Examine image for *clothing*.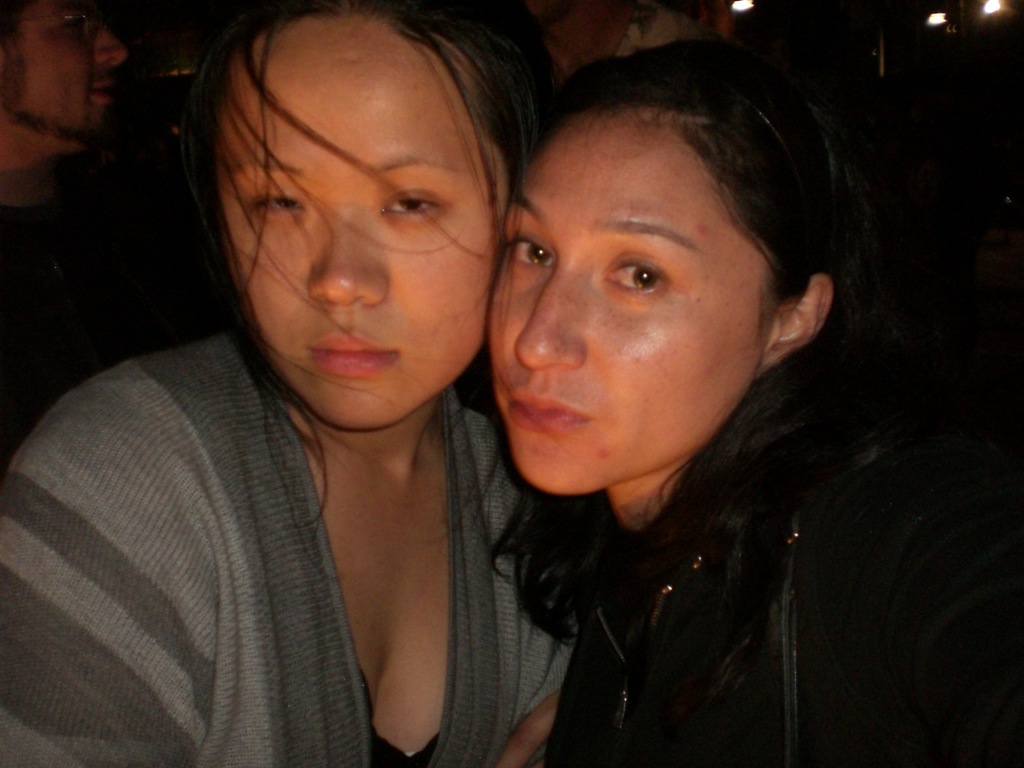
Examination result: select_region(555, 495, 941, 767).
